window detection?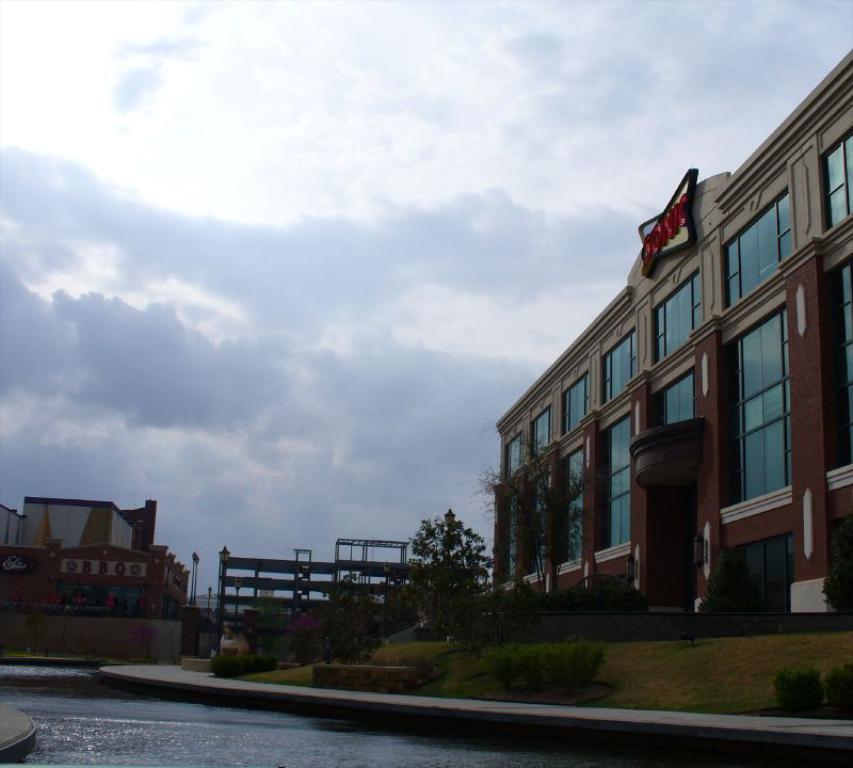
x1=823, y1=130, x2=852, y2=234
